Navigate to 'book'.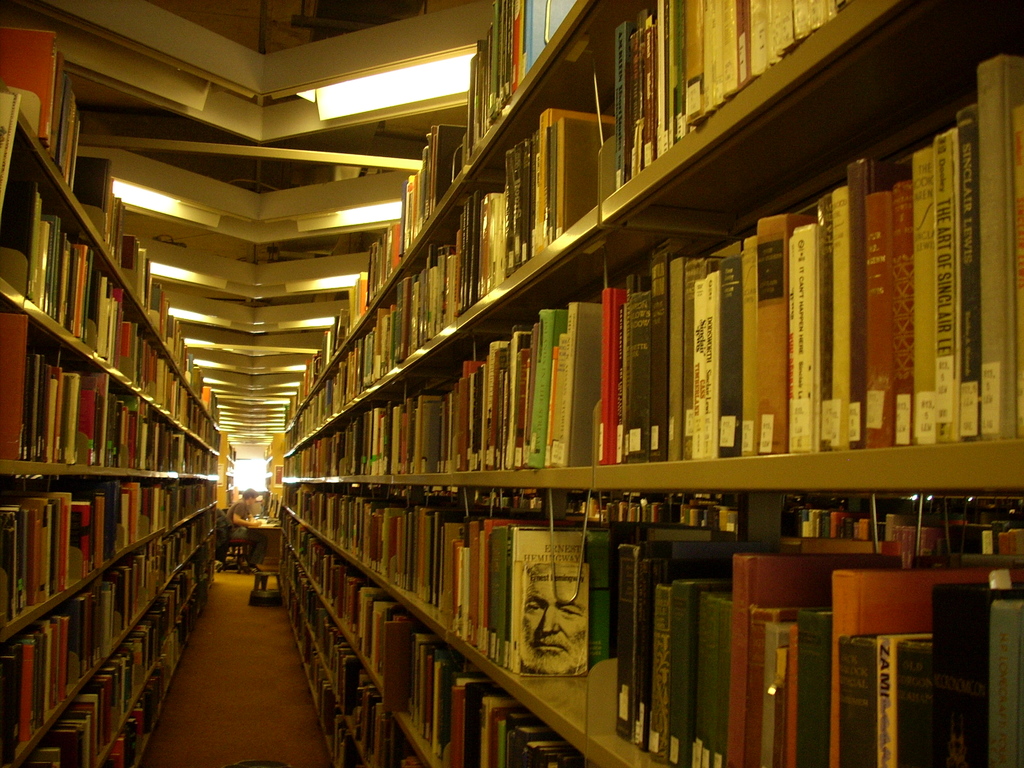
Navigation target: bbox=(403, 516, 416, 589).
